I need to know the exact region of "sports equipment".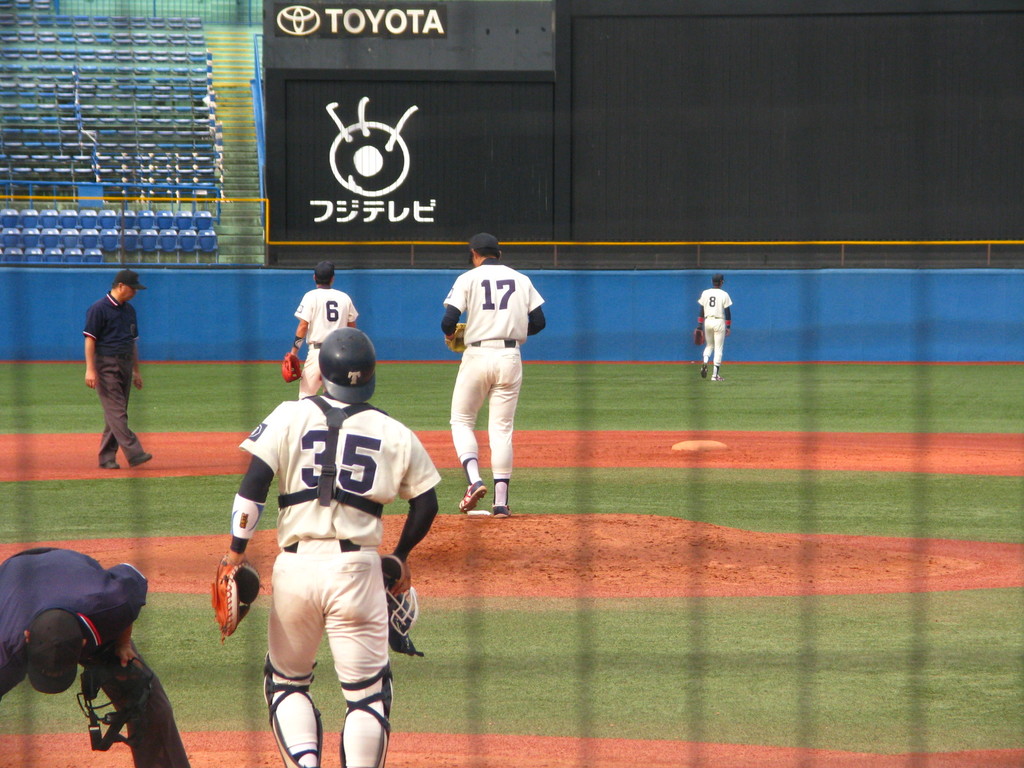
Region: [left=265, top=651, right=324, bottom=767].
